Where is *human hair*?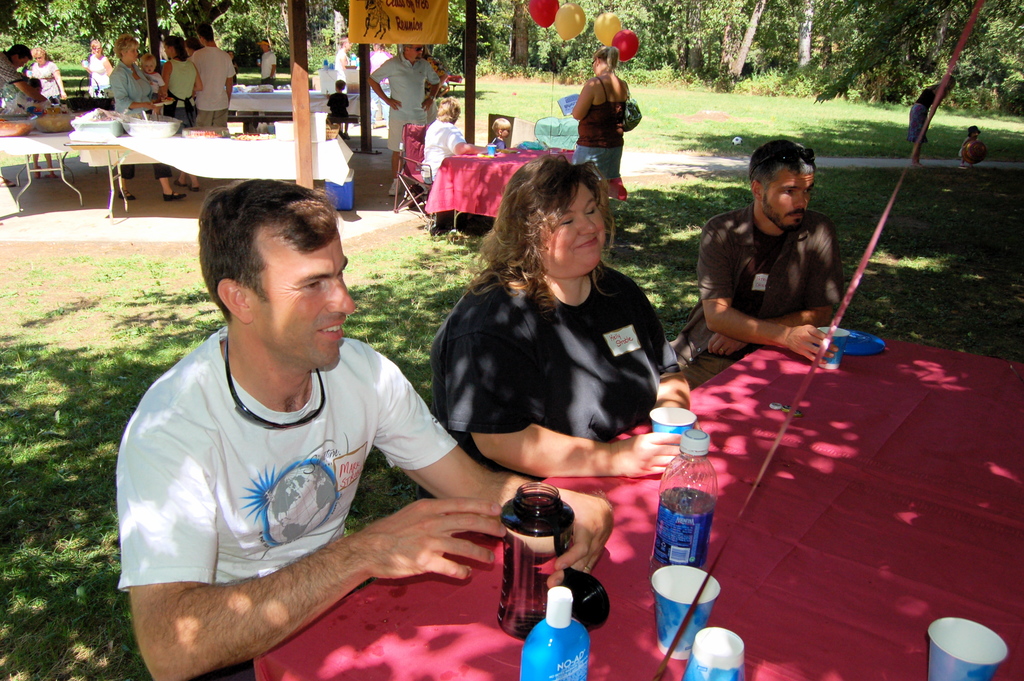
rect(435, 93, 461, 124).
